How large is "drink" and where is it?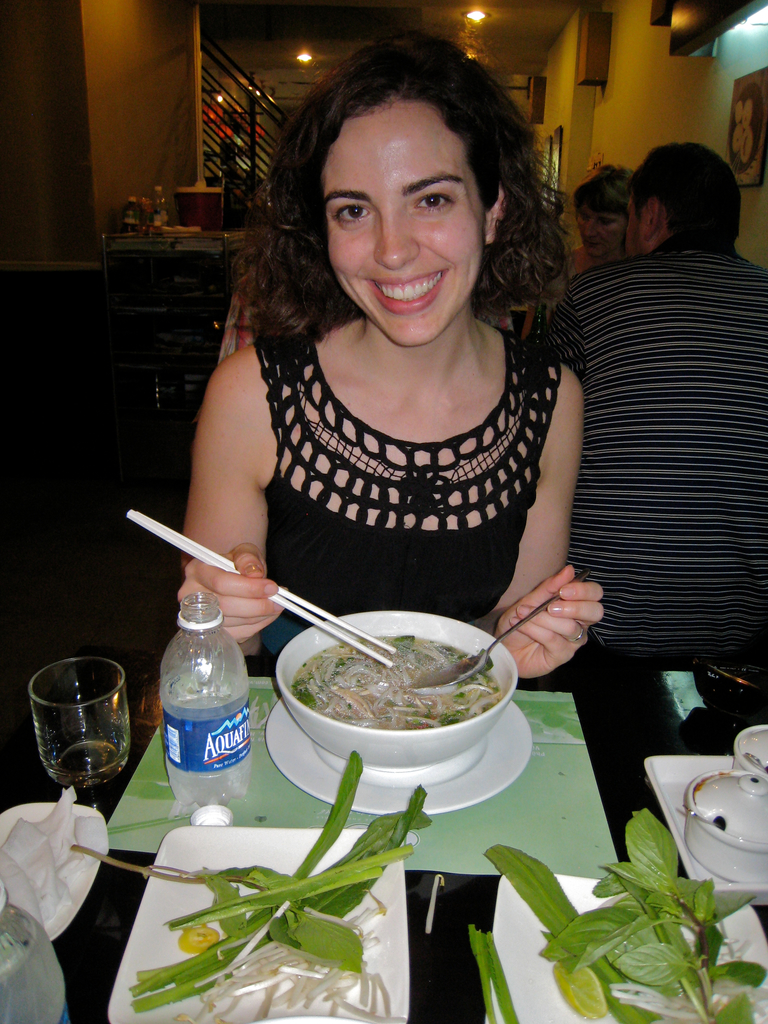
Bounding box: [157,580,253,815].
